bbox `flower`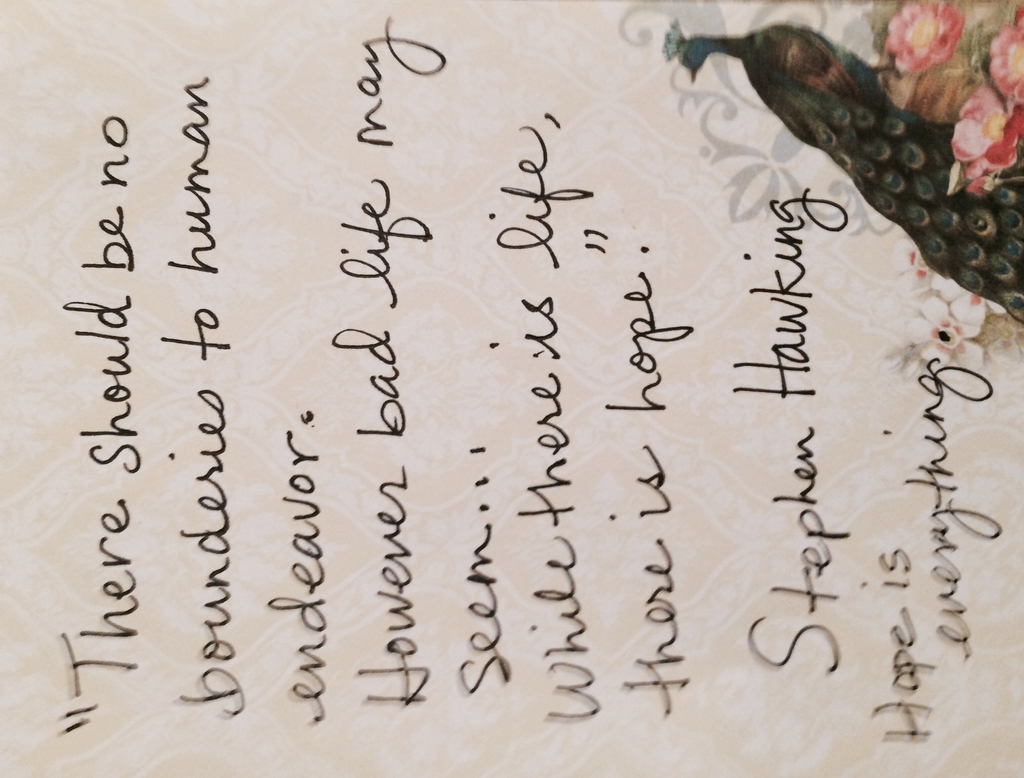
(988,15,1021,101)
